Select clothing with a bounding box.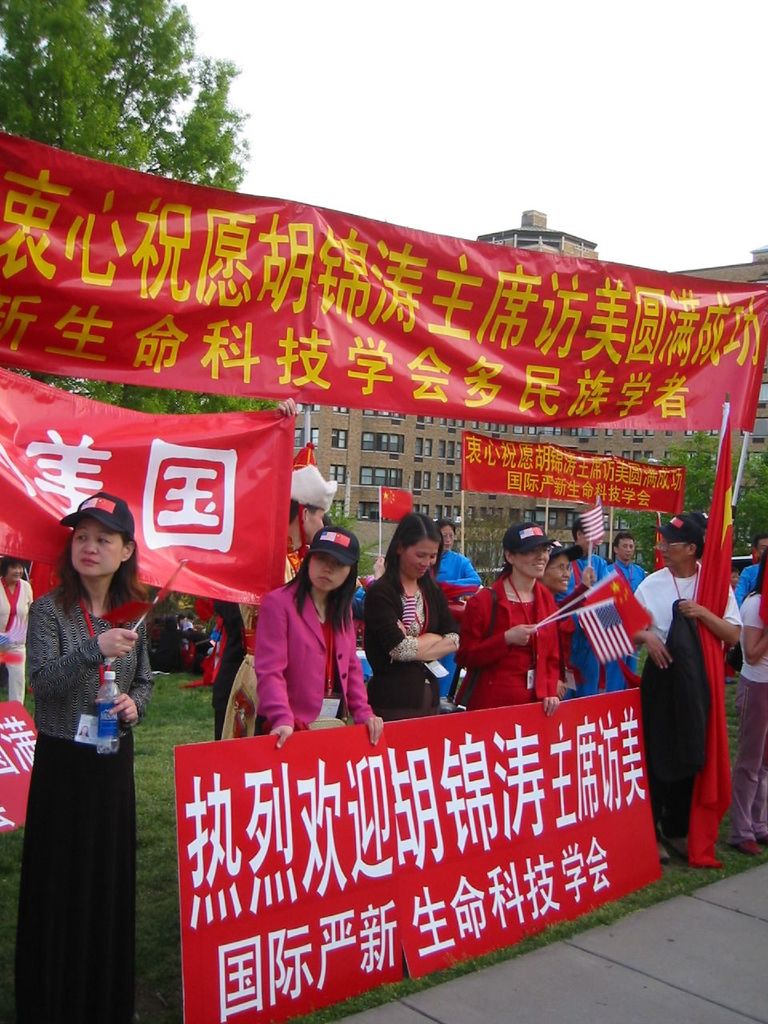
352:566:453:718.
